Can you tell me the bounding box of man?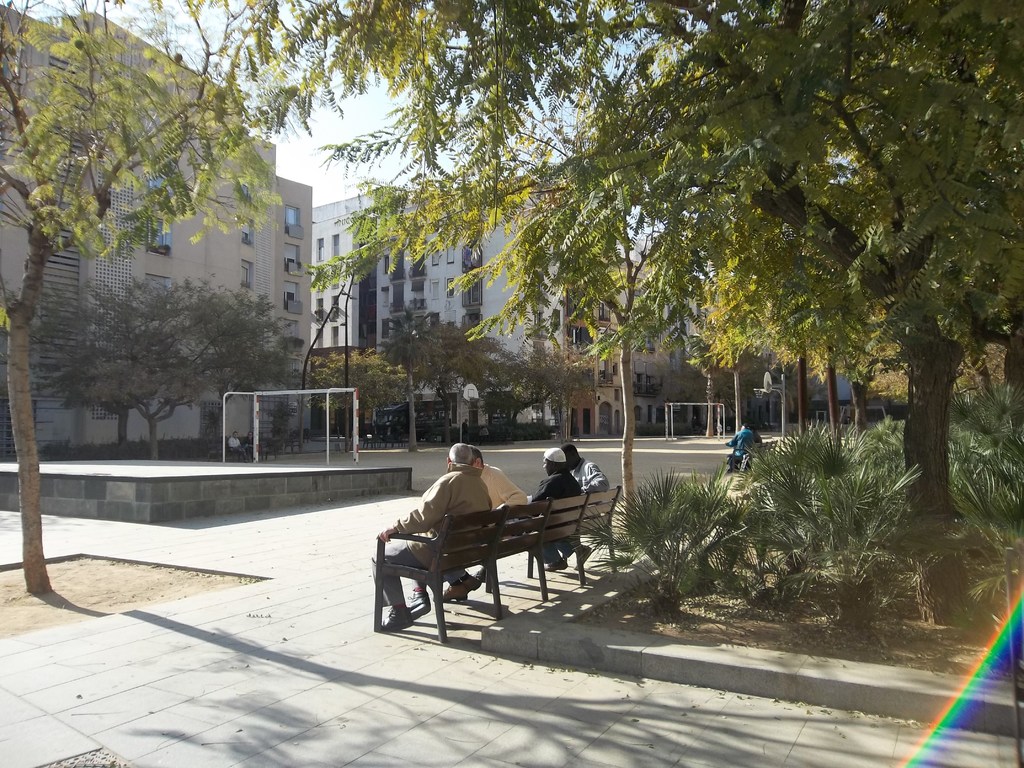
435:444:527:606.
